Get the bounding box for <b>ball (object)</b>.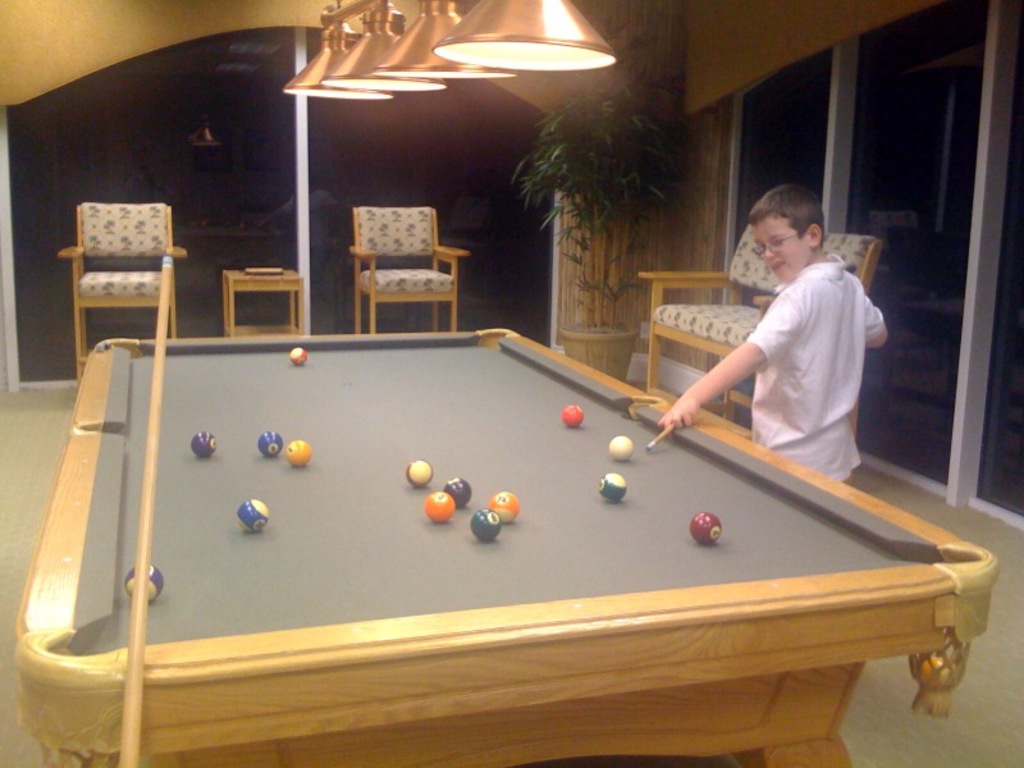
crop(284, 438, 310, 468).
